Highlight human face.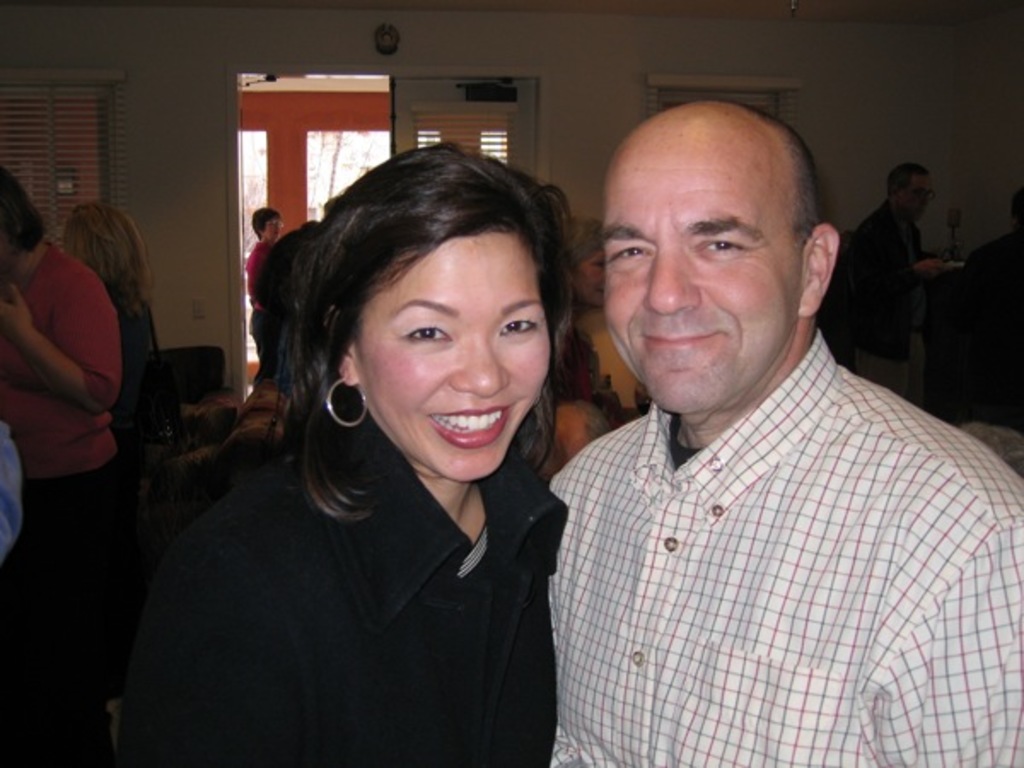
Highlighted region: crop(903, 188, 927, 218).
